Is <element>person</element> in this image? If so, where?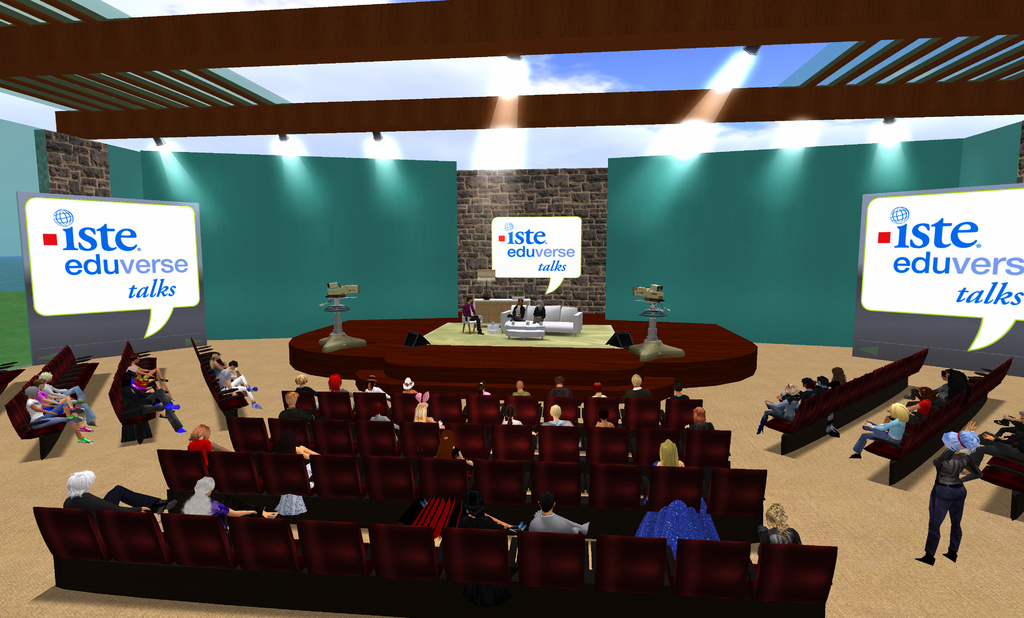
Yes, at [993,414,1023,437].
